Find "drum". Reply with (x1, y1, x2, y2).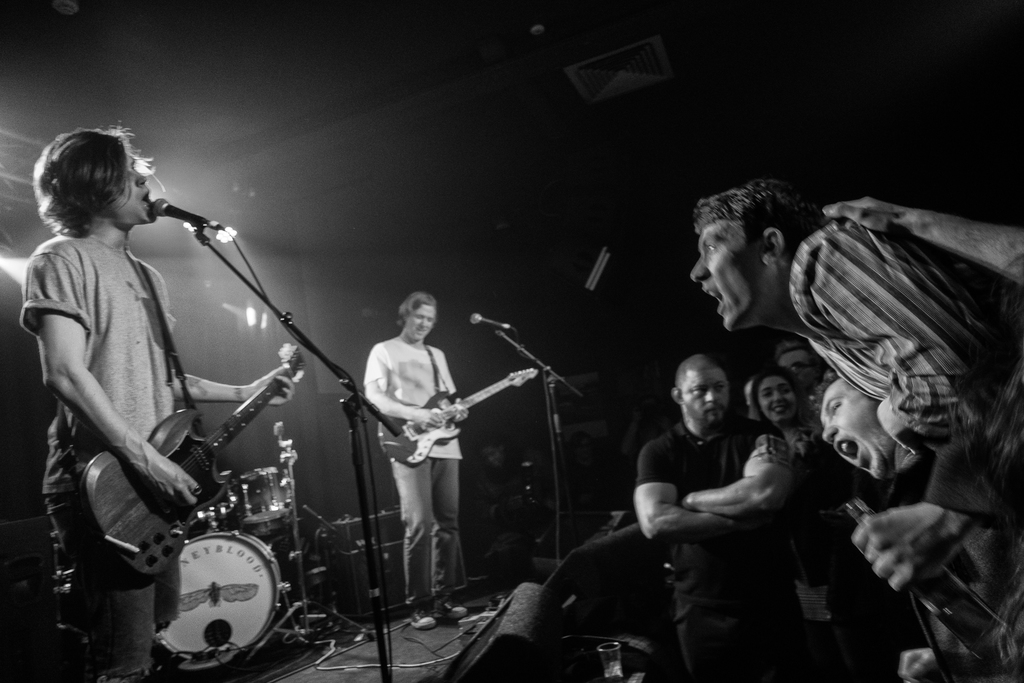
(239, 463, 293, 528).
